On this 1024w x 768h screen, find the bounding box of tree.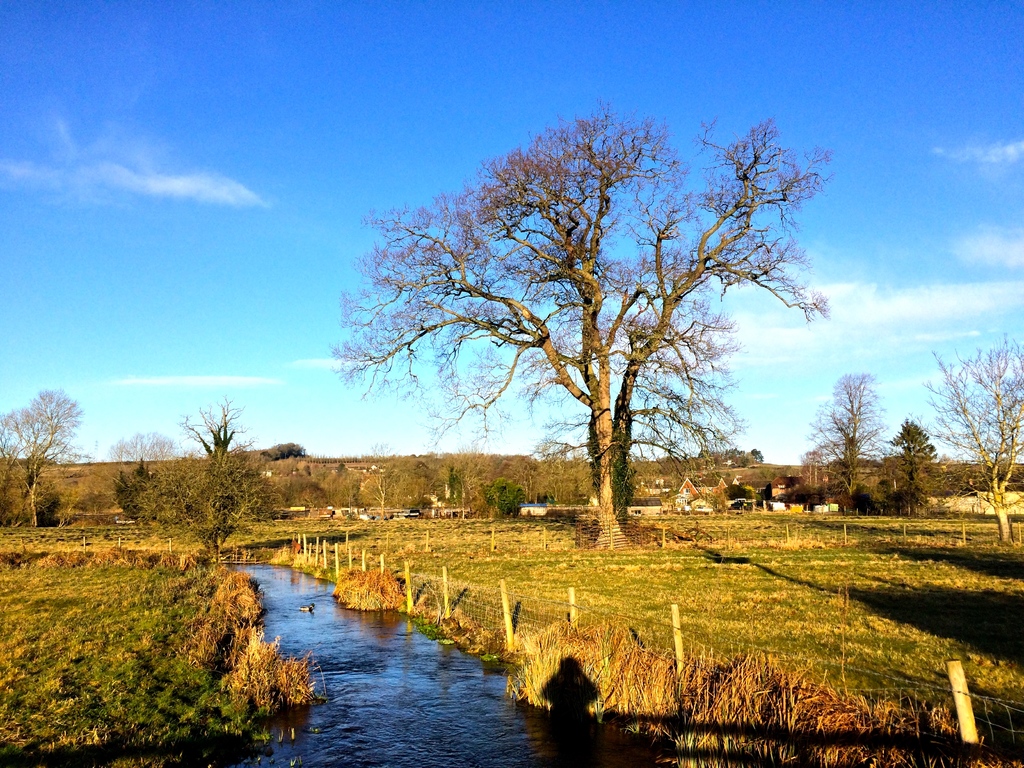
Bounding box: 916/337/1023/540.
